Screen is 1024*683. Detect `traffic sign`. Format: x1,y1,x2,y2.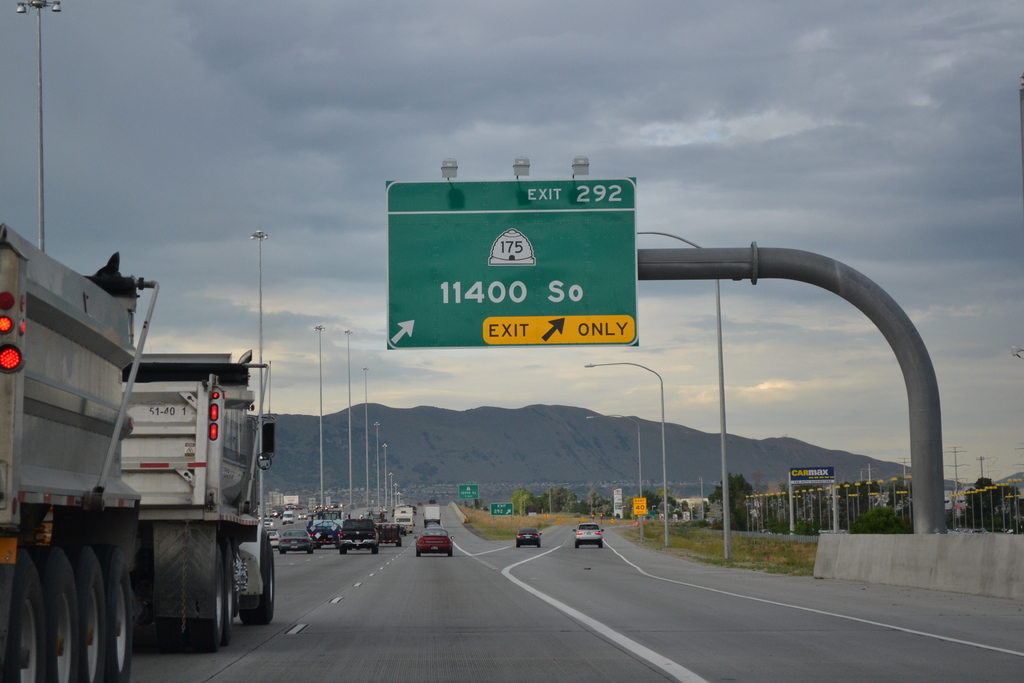
491,502,516,515.
